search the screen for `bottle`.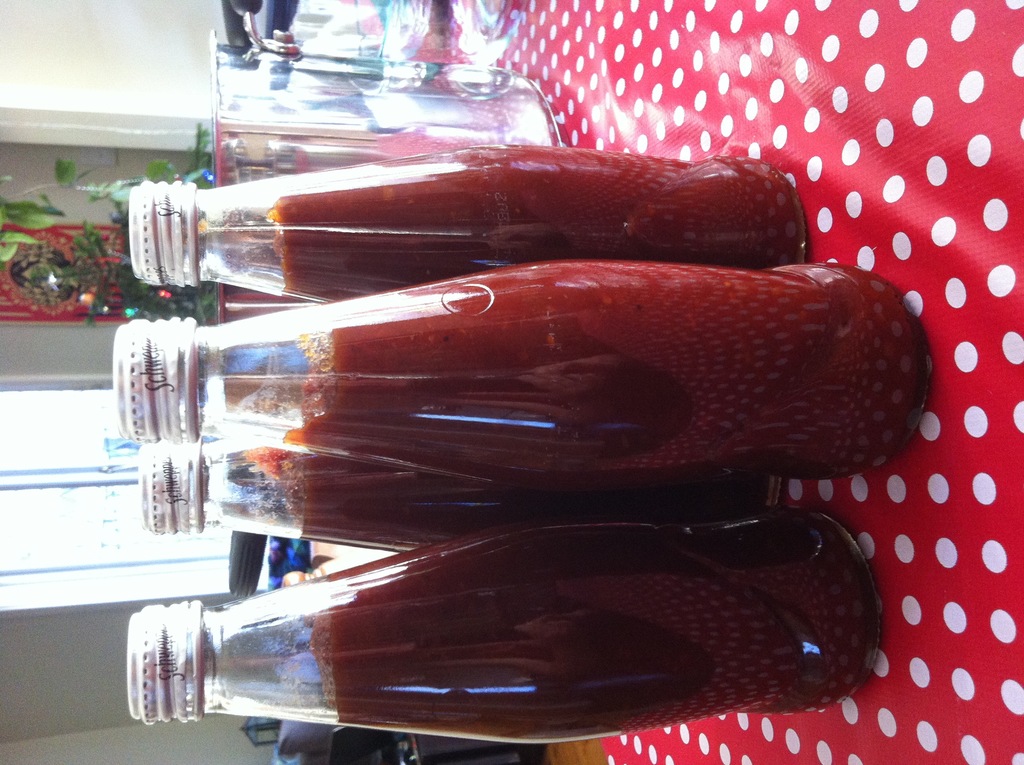
Found at Rect(56, 489, 897, 739).
